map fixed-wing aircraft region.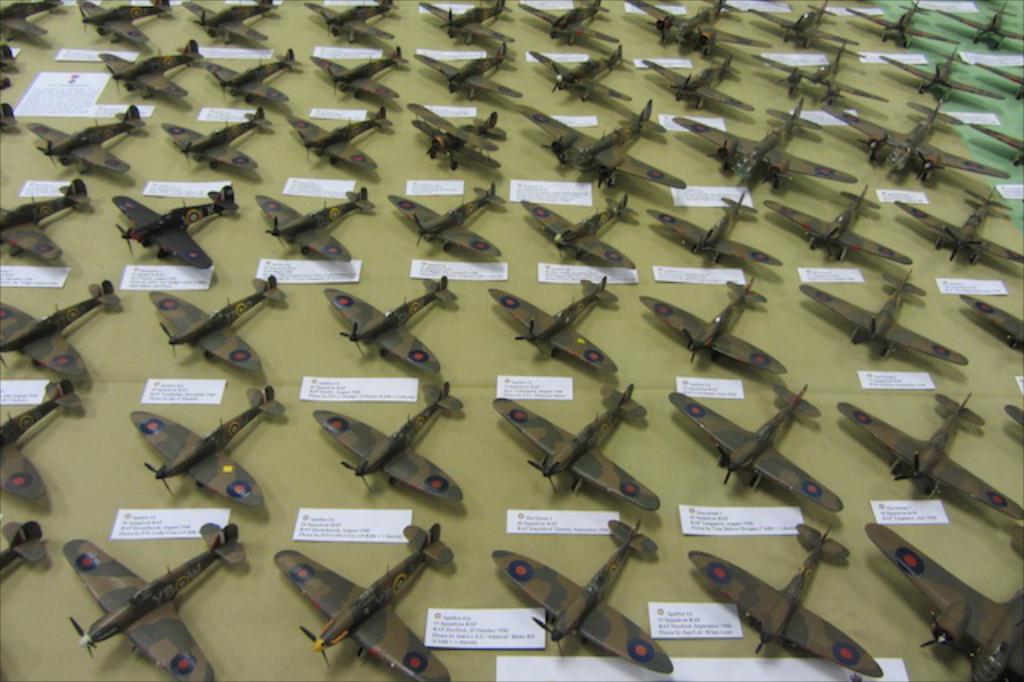
Mapped to bbox=[157, 106, 272, 173].
